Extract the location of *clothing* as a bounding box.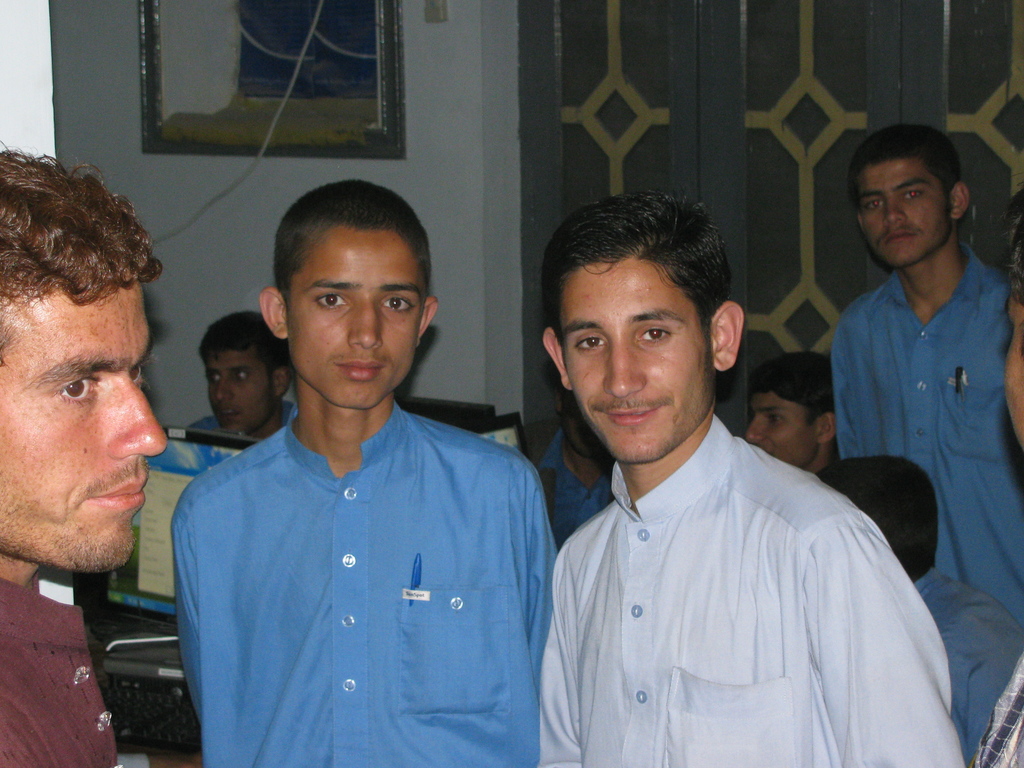
<region>0, 577, 134, 764</region>.
